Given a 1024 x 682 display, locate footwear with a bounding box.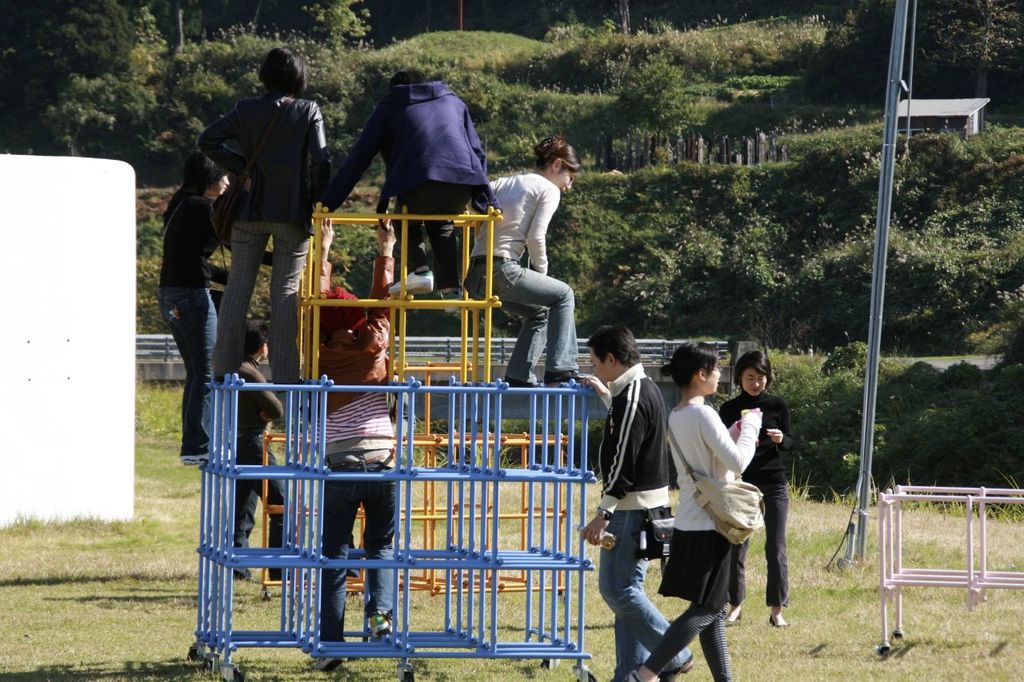
Located: 660, 646, 694, 681.
